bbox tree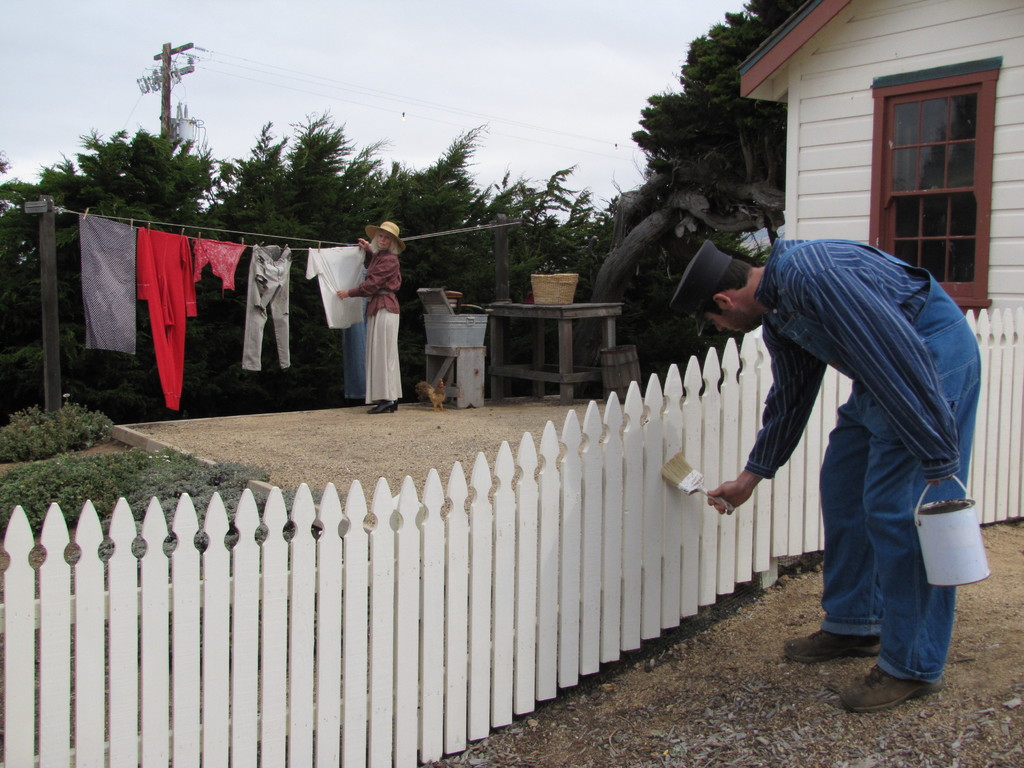
[634, 0, 817, 267]
